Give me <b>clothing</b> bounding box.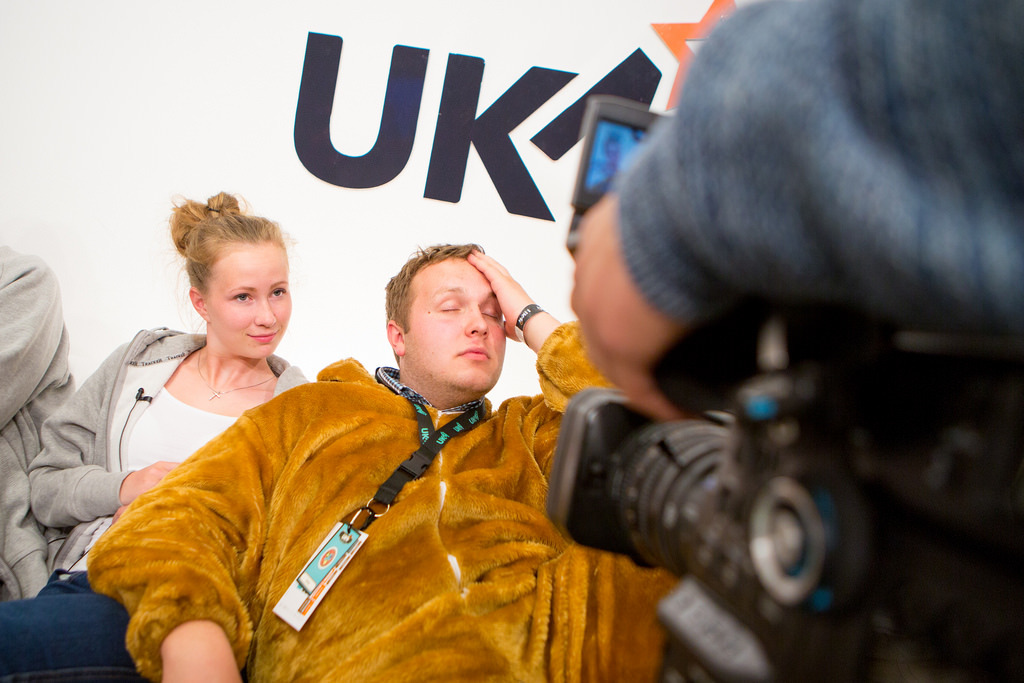
[x1=0, y1=244, x2=70, y2=600].
